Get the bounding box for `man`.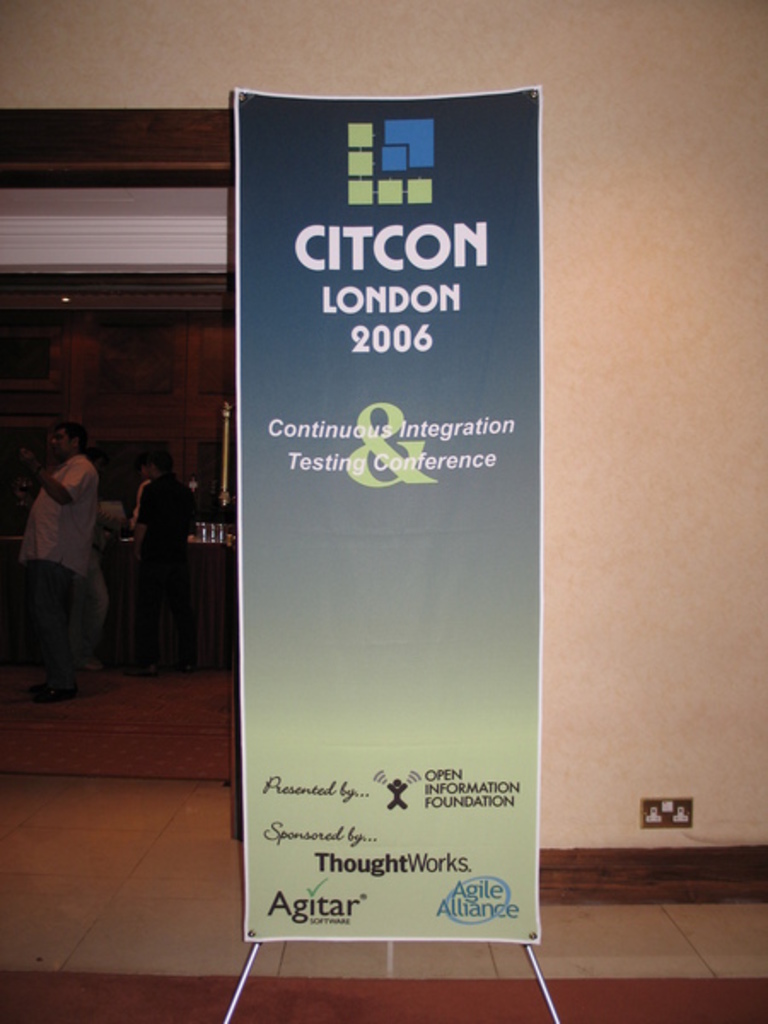
box(126, 457, 152, 531).
